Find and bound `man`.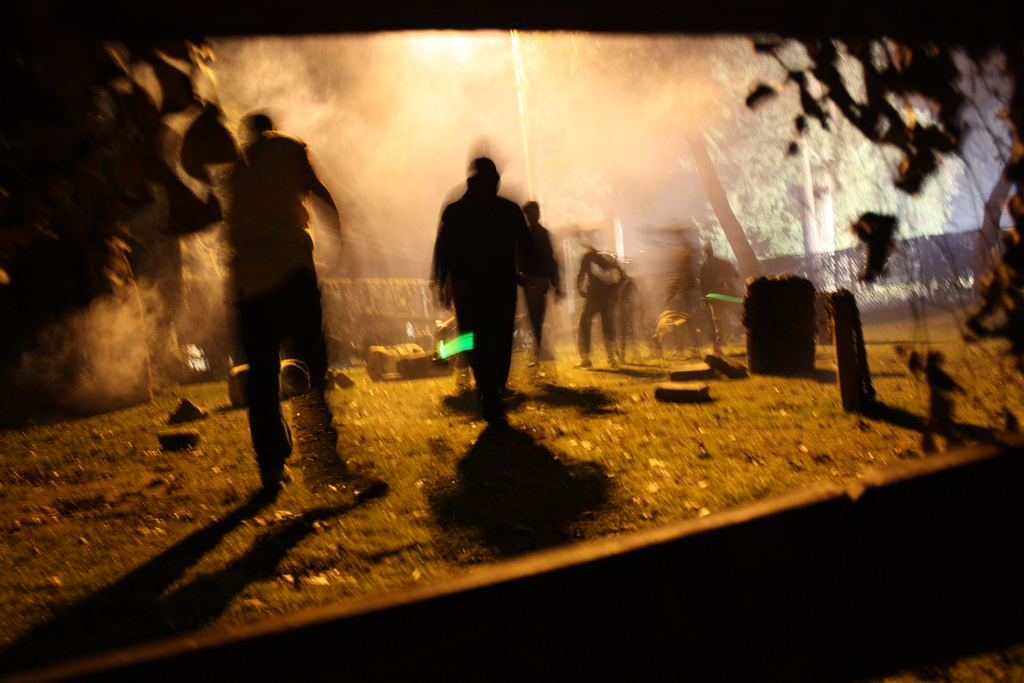
Bound: [219,106,381,498].
